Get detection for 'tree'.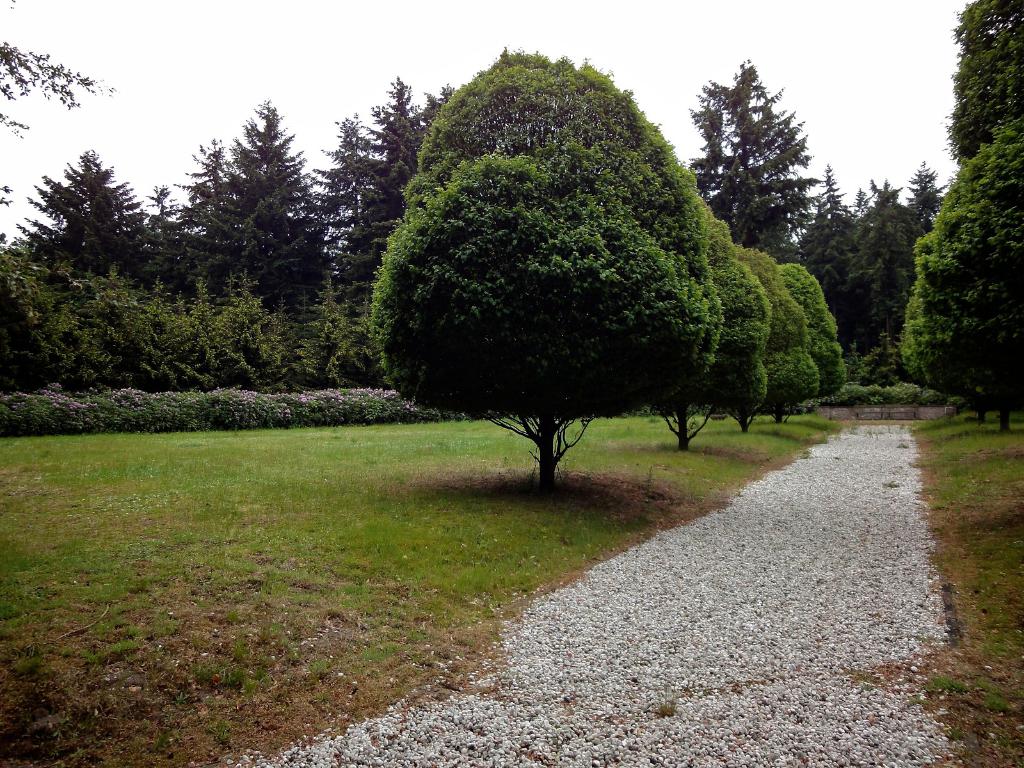
Detection: 945, 0, 1023, 164.
